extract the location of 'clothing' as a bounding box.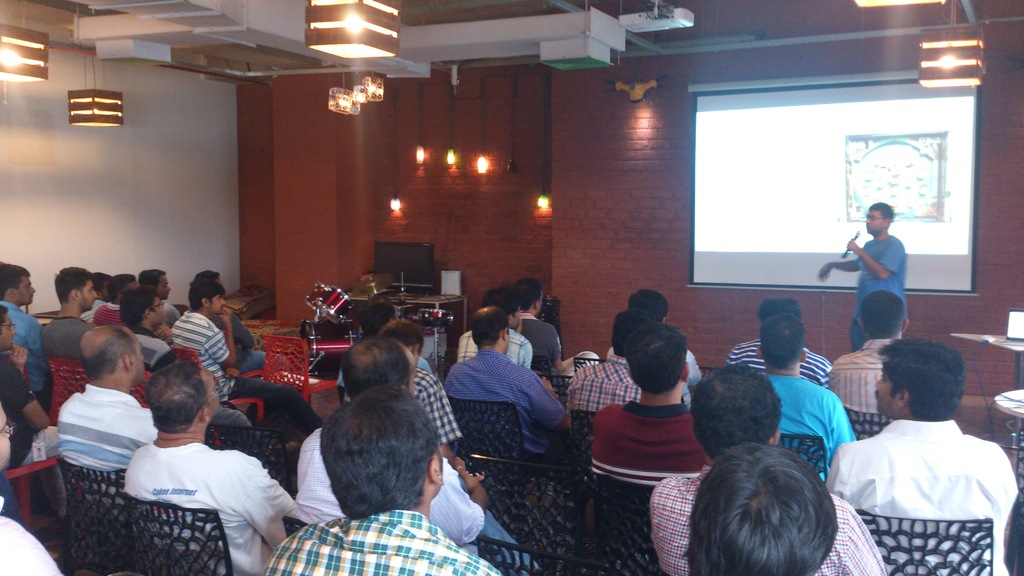
<region>124, 432, 287, 566</region>.
